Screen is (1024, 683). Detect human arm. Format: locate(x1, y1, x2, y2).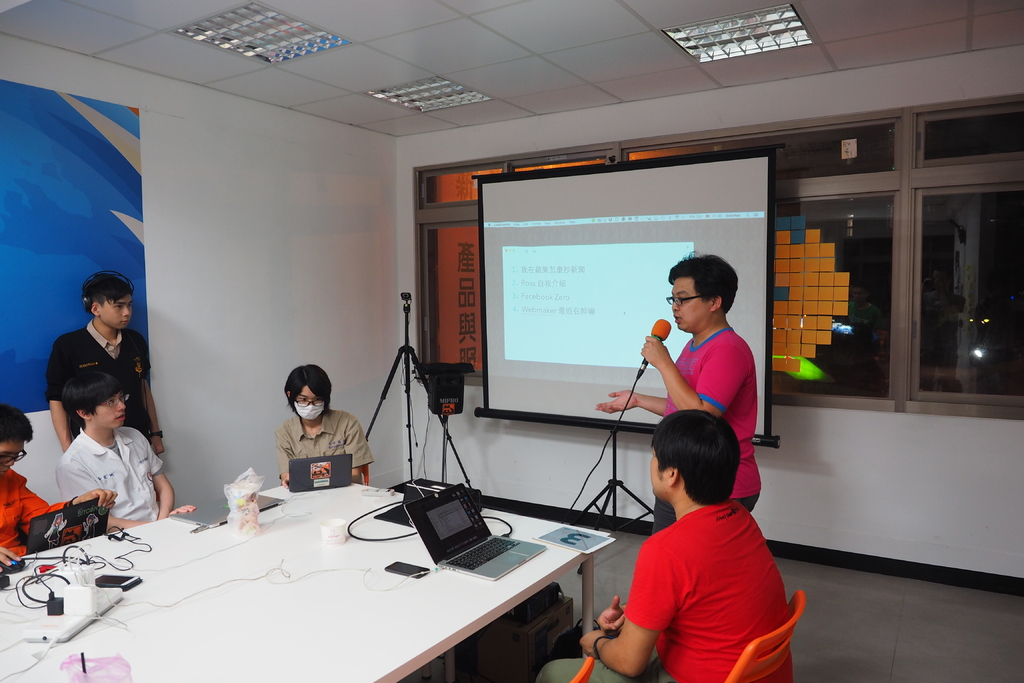
locate(572, 530, 687, 677).
